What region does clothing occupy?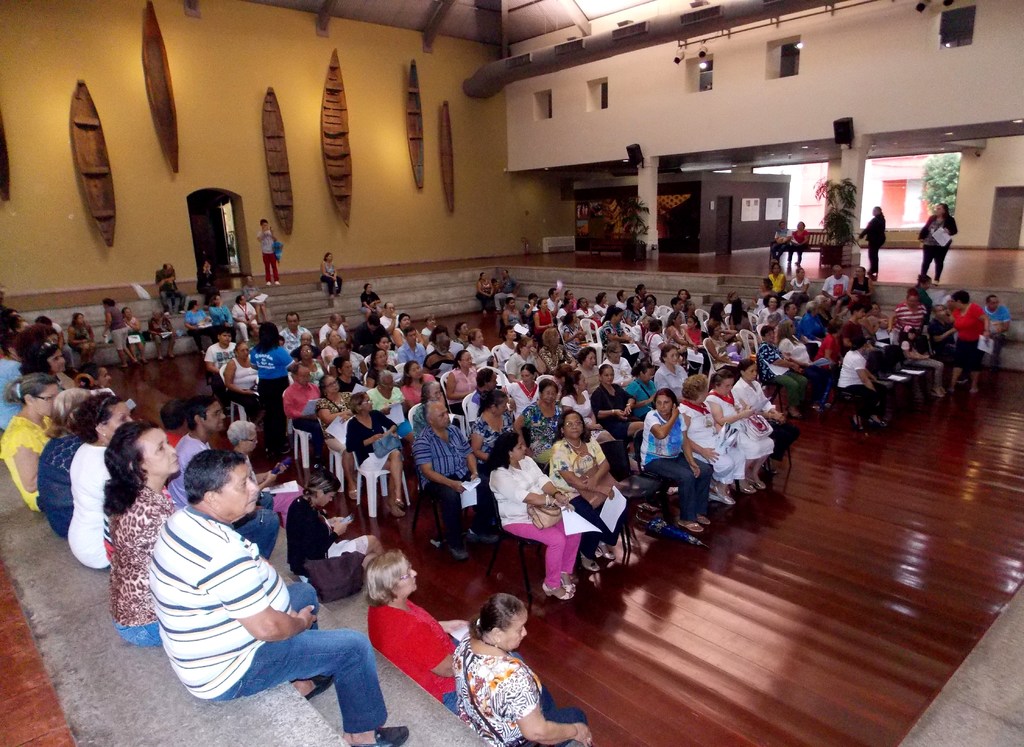
detection(241, 283, 263, 304).
